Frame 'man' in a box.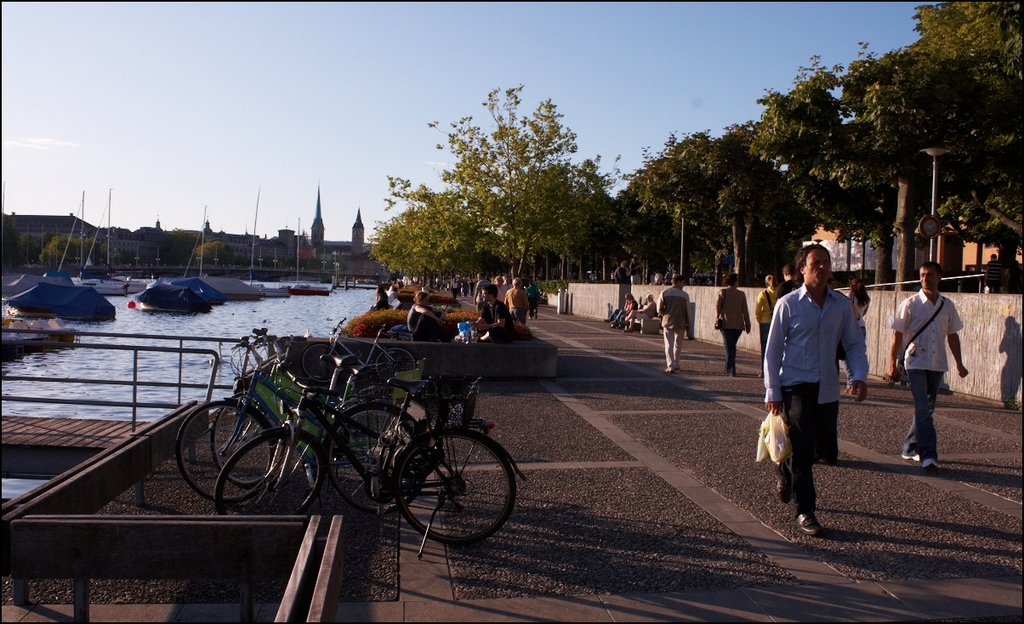
select_region(658, 275, 694, 375).
